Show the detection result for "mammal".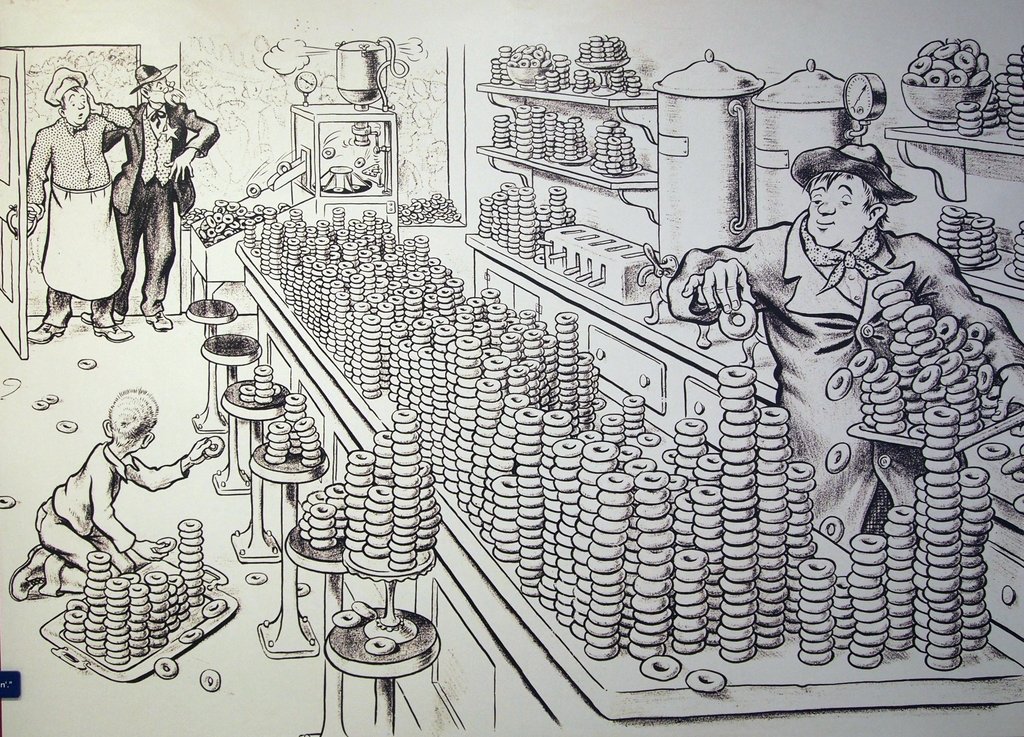
665, 139, 1023, 553.
